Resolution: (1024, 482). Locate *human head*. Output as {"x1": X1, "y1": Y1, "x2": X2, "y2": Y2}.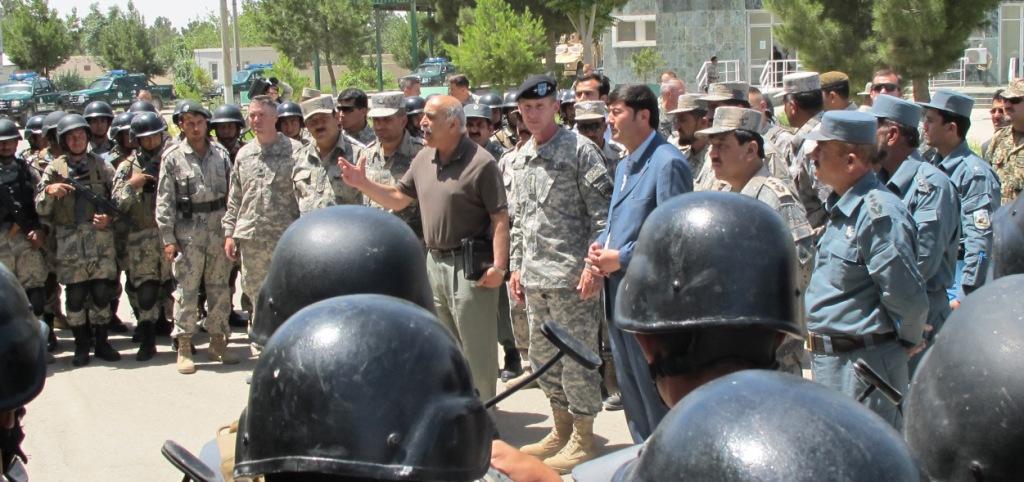
{"x1": 445, "y1": 73, "x2": 470, "y2": 98}.
